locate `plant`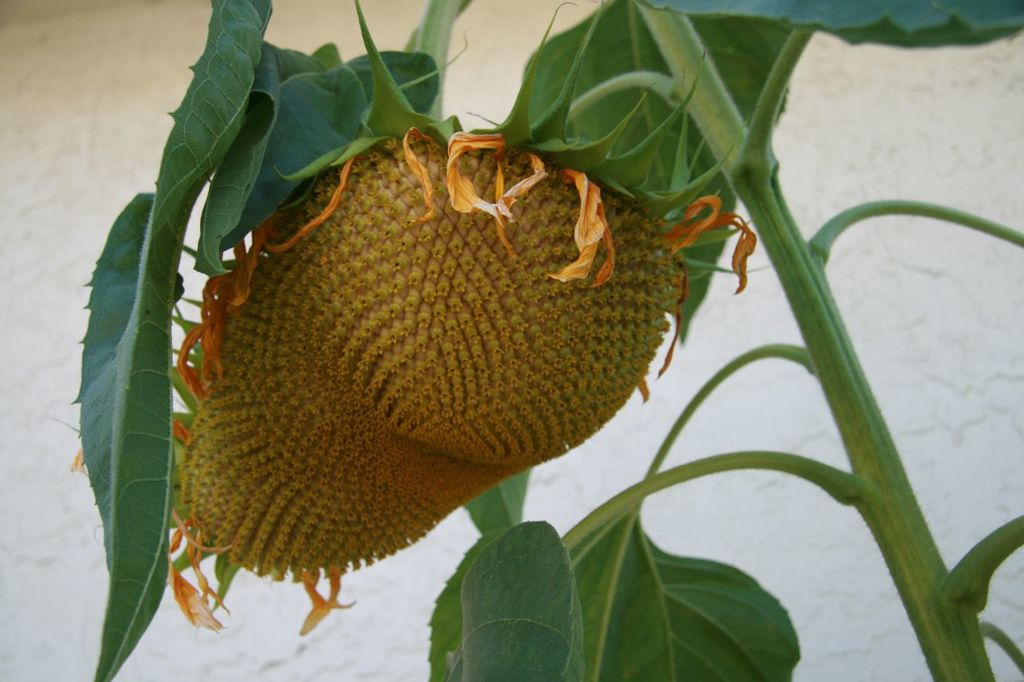
region(85, 0, 1023, 681)
